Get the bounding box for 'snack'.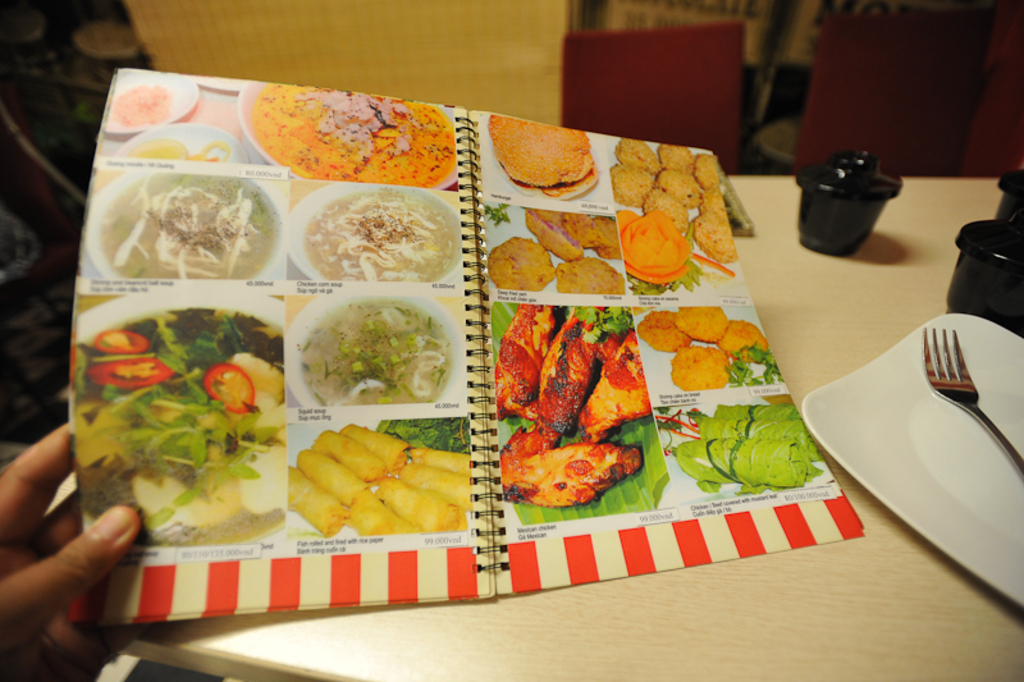
[724,320,780,360].
